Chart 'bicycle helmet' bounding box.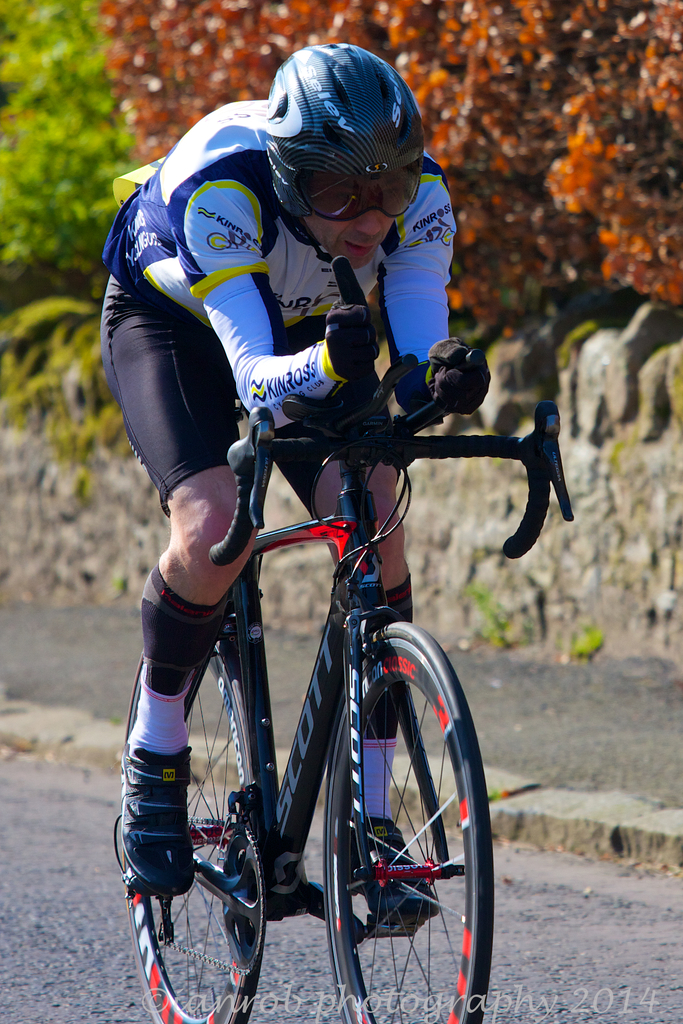
Charted: <box>260,50,427,229</box>.
